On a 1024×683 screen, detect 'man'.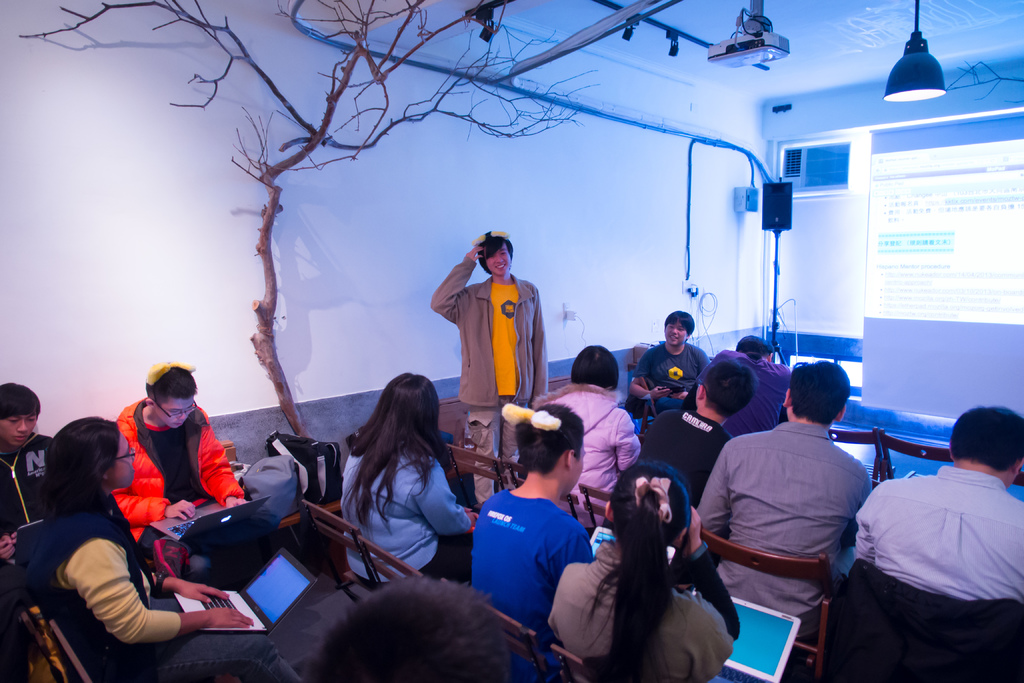
(left=703, top=355, right=893, bottom=666).
